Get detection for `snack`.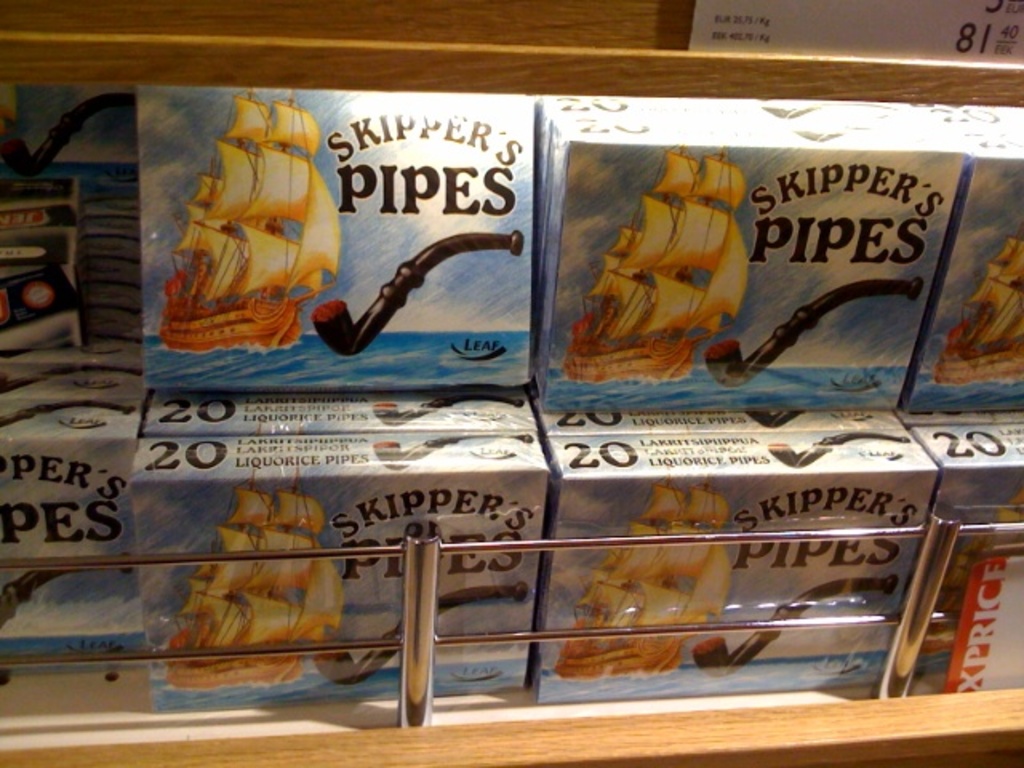
Detection: bbox=(539, 438, 923, 686).
